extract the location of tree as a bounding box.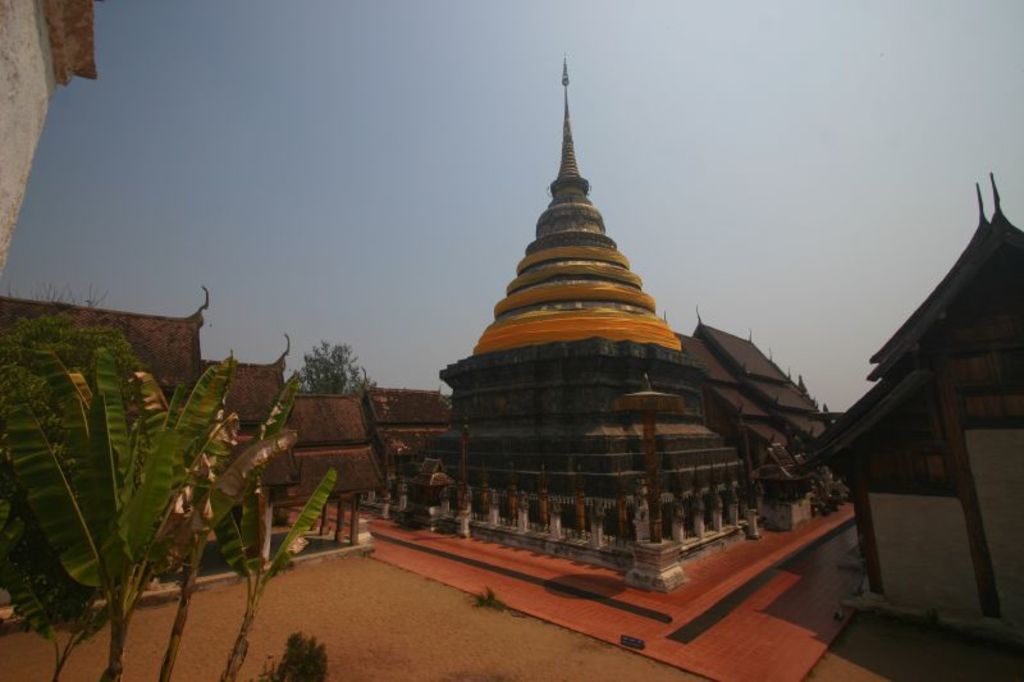
rect(0, 340, 232, 681).
